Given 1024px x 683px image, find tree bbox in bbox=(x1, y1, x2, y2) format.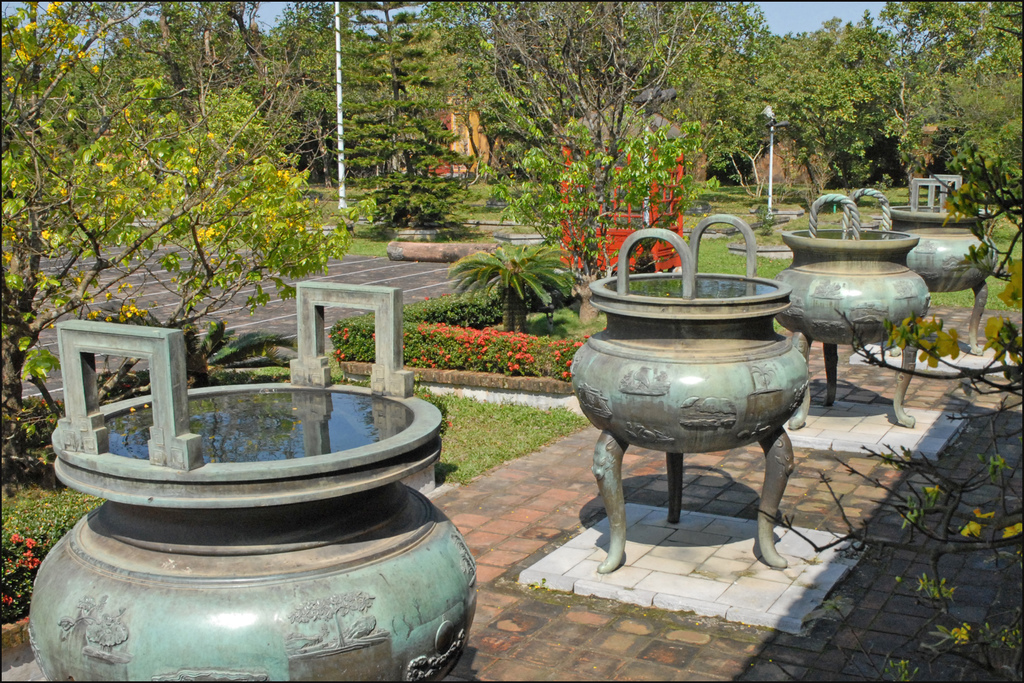
bbox=(755, 252, 1023, 682).
